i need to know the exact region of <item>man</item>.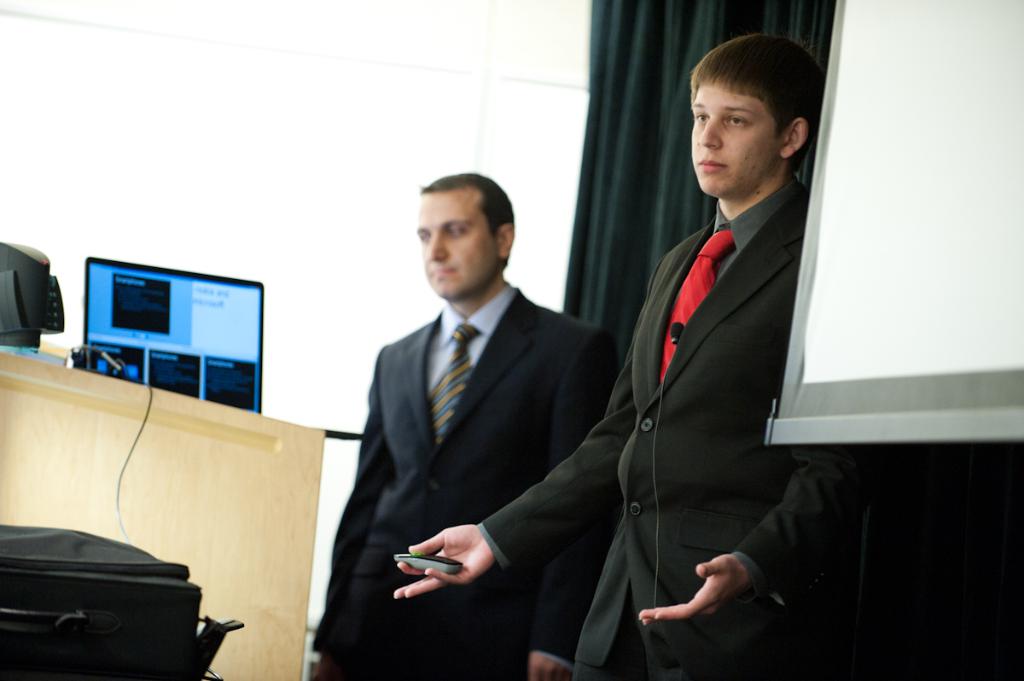
Region: 395, 33, 881, 680.
